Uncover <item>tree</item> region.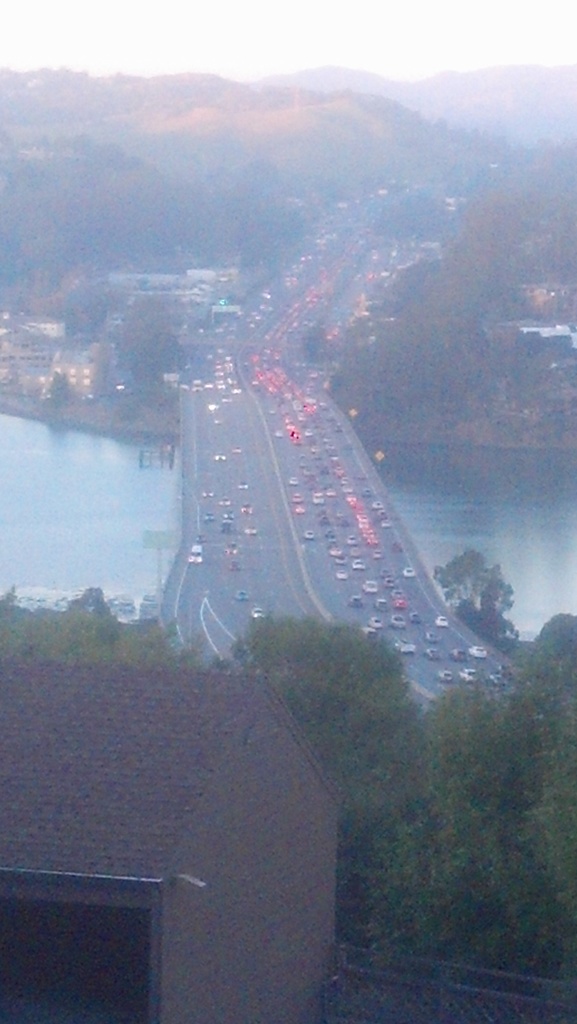
Uncovered: (x1=432, y1=545, x2=517, y2=643).
